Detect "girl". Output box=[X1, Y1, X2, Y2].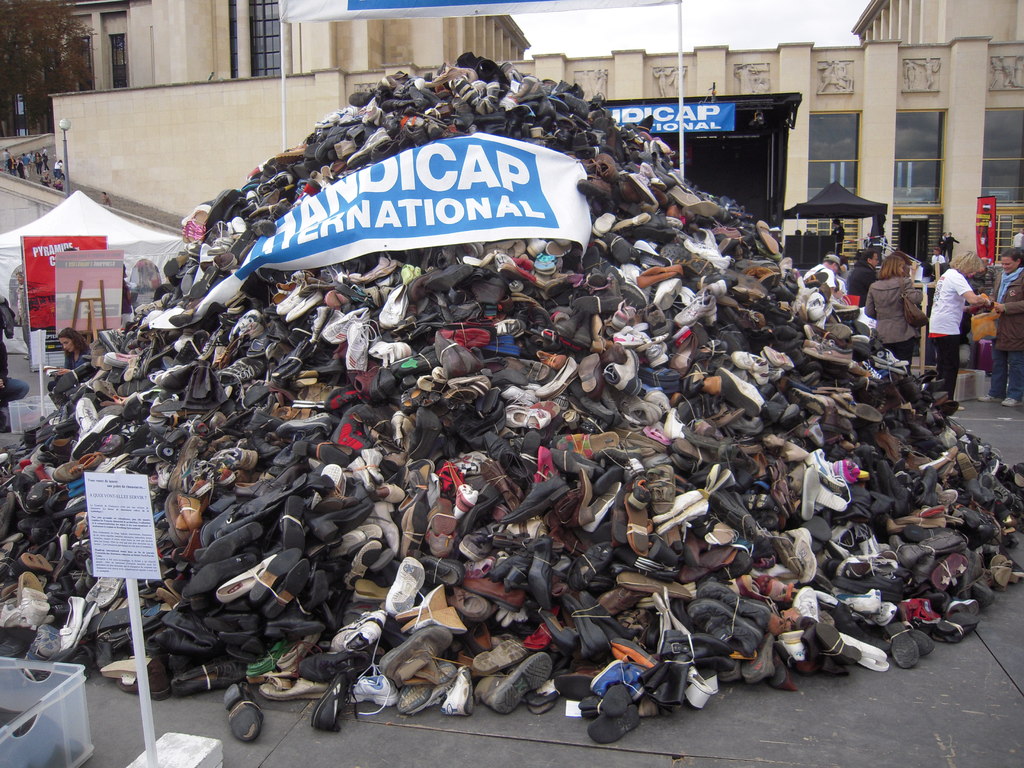
box=[44, 323, 90, 382].
